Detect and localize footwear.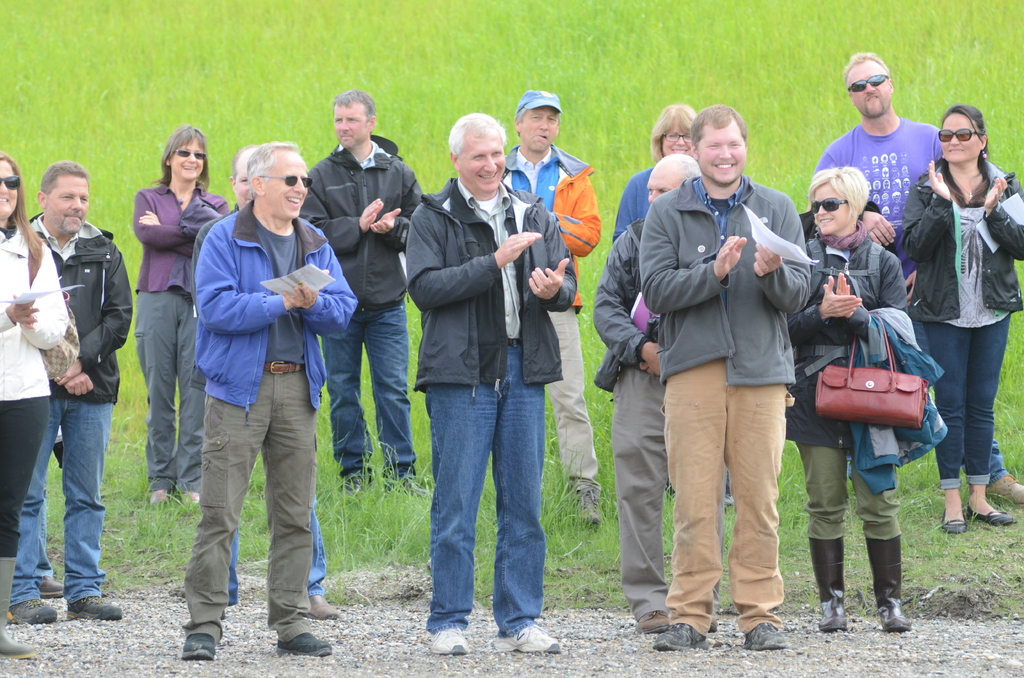
Localized at l=982, t=474, r=1023, b=506.
